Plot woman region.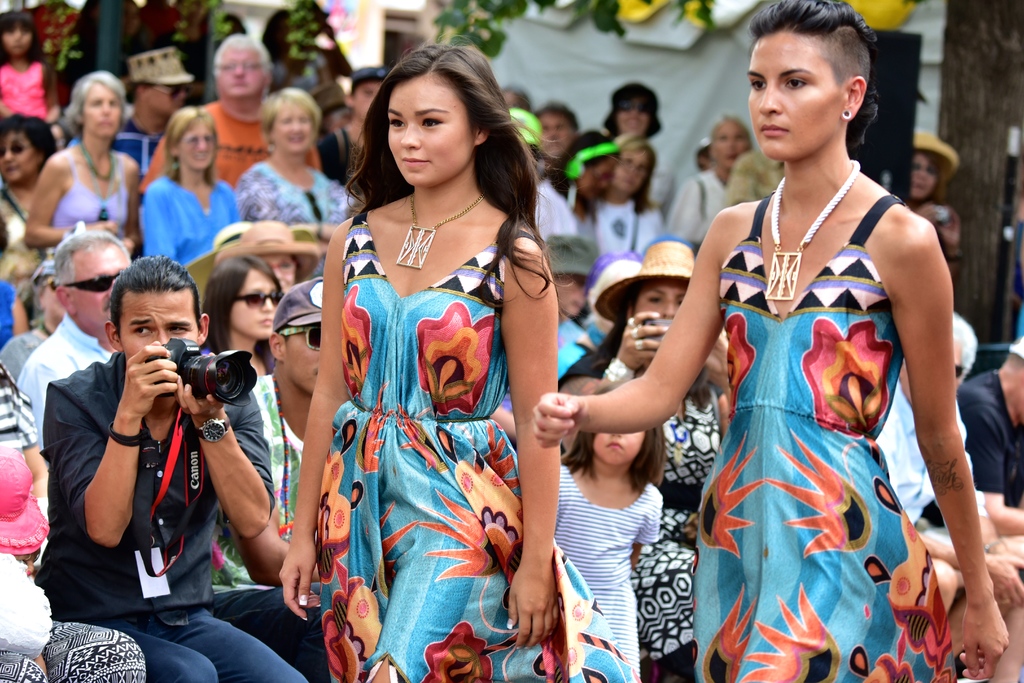
Plotted at l=134, t=103, r=243, b=273.
